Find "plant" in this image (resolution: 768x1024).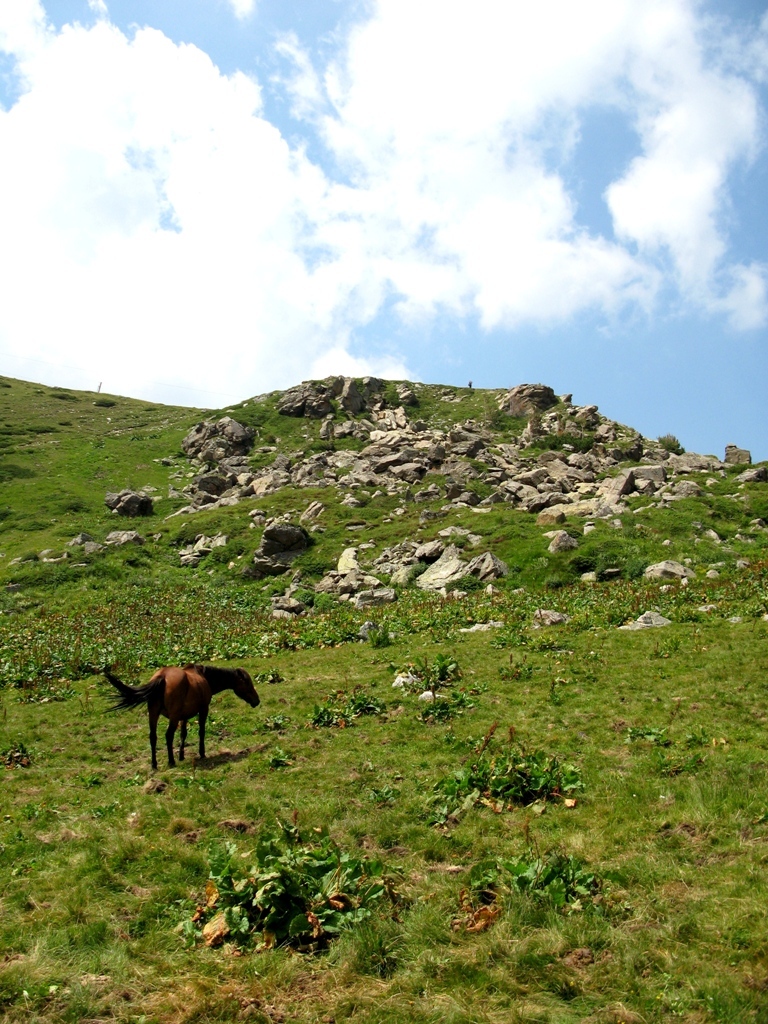
locate(0, 580, 82, 694).
